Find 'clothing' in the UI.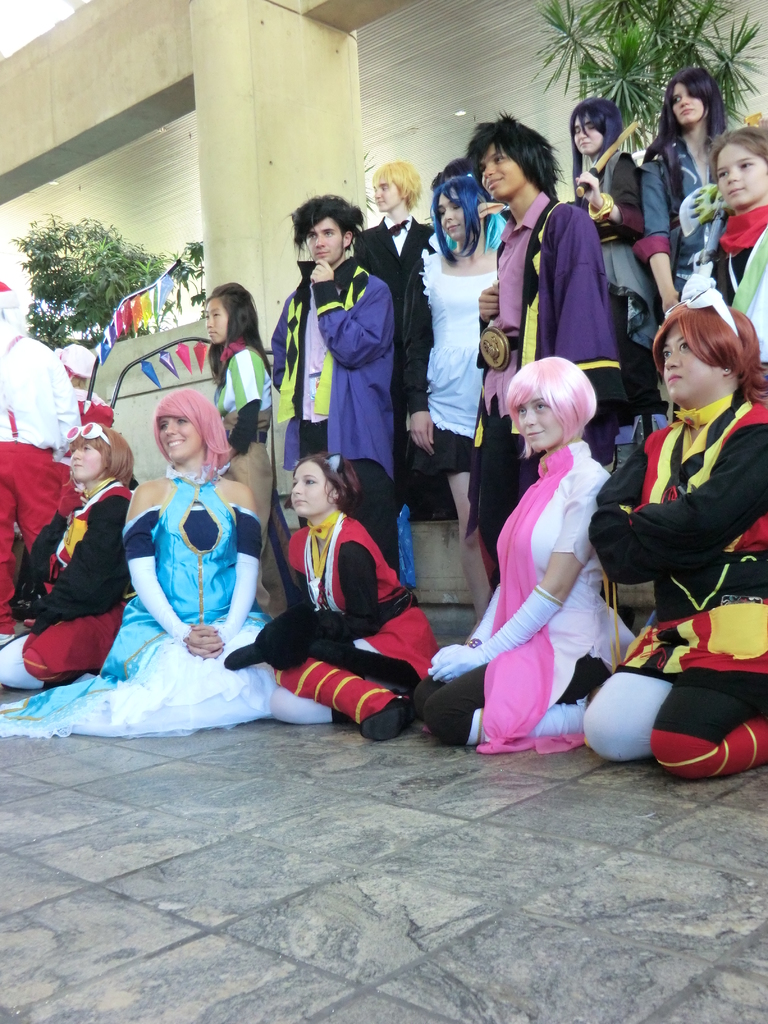
UI element at l=474, t=398, r=620, b=724.
